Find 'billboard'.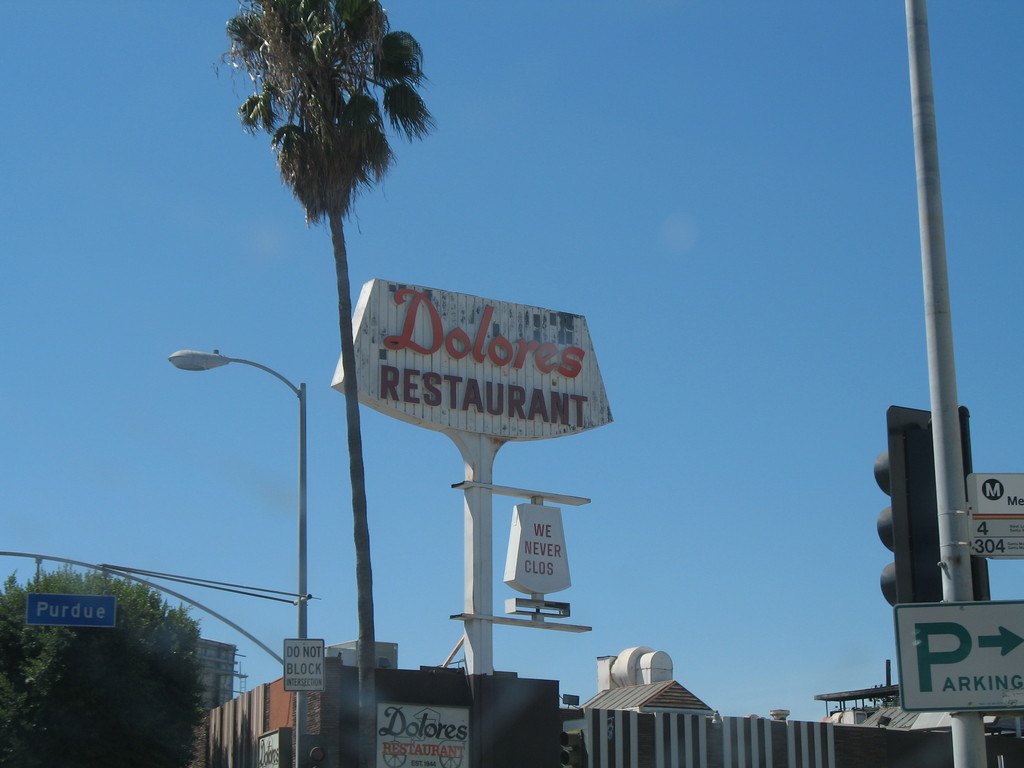
[963,467,1023,560].
